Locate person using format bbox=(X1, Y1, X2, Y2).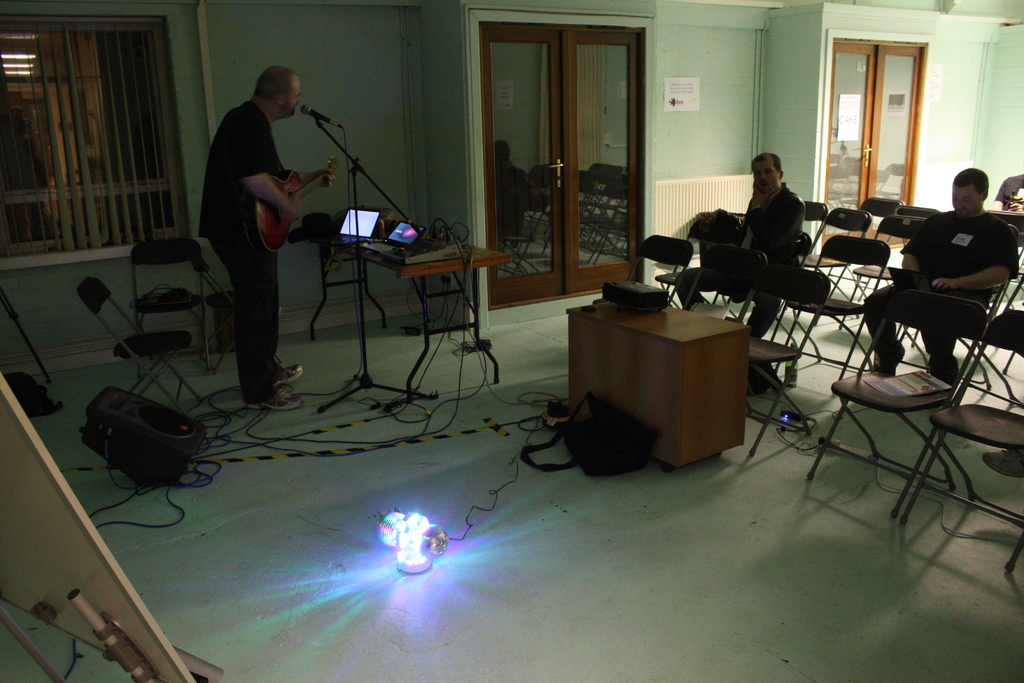
bbox=(198, 68, 340, 413).
